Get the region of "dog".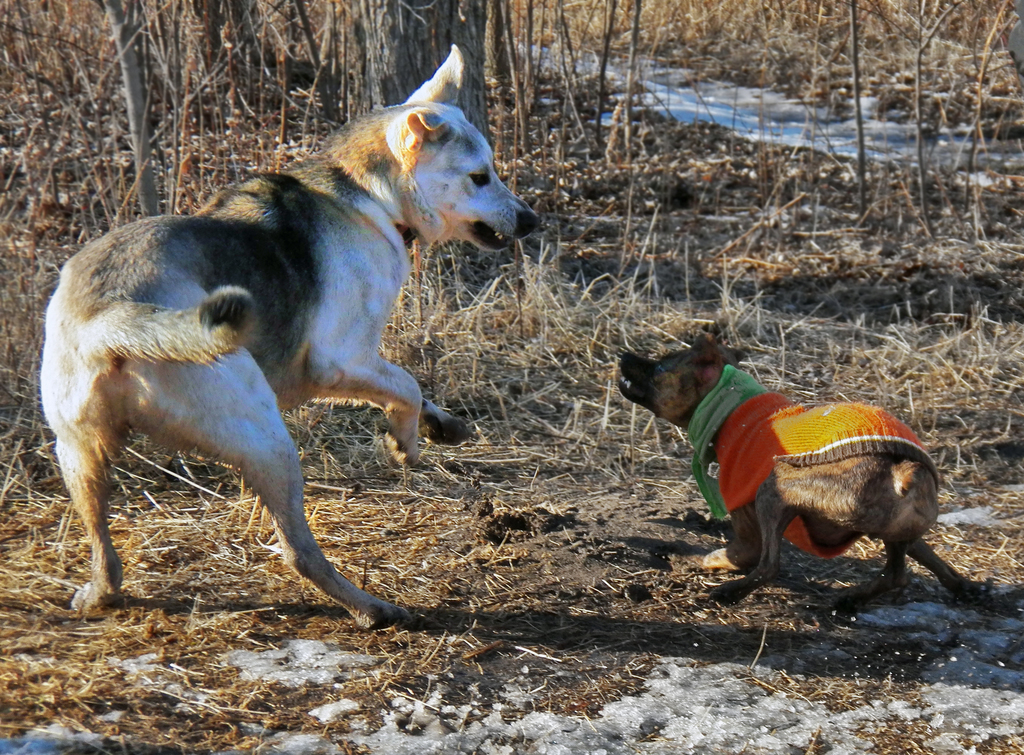
37,47,546,627.
